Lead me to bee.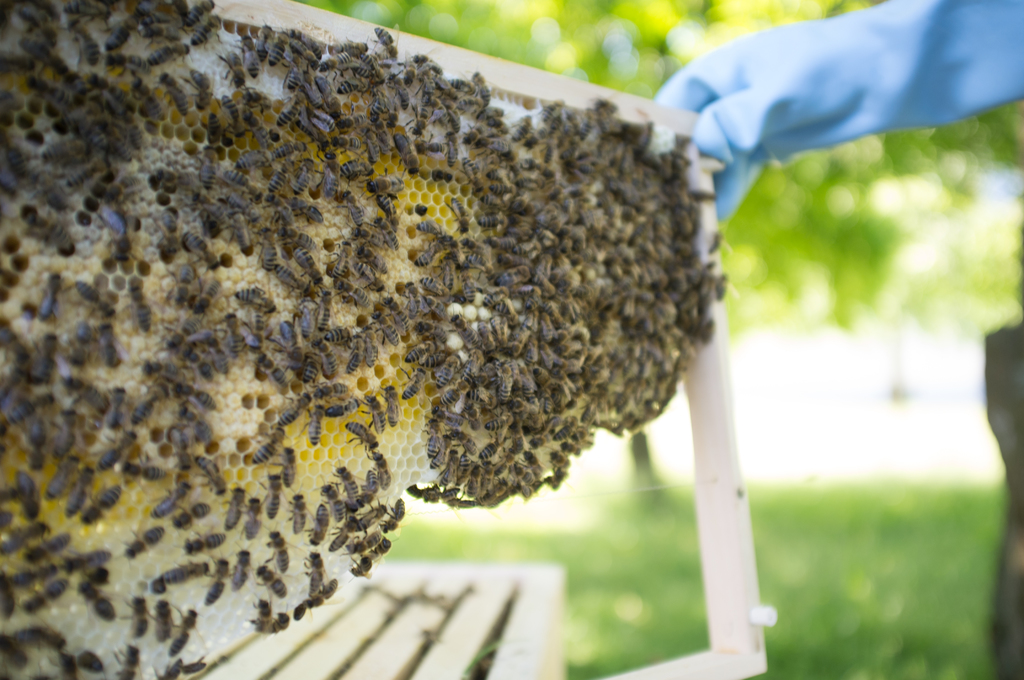
Lead to 63/465/97/519.
